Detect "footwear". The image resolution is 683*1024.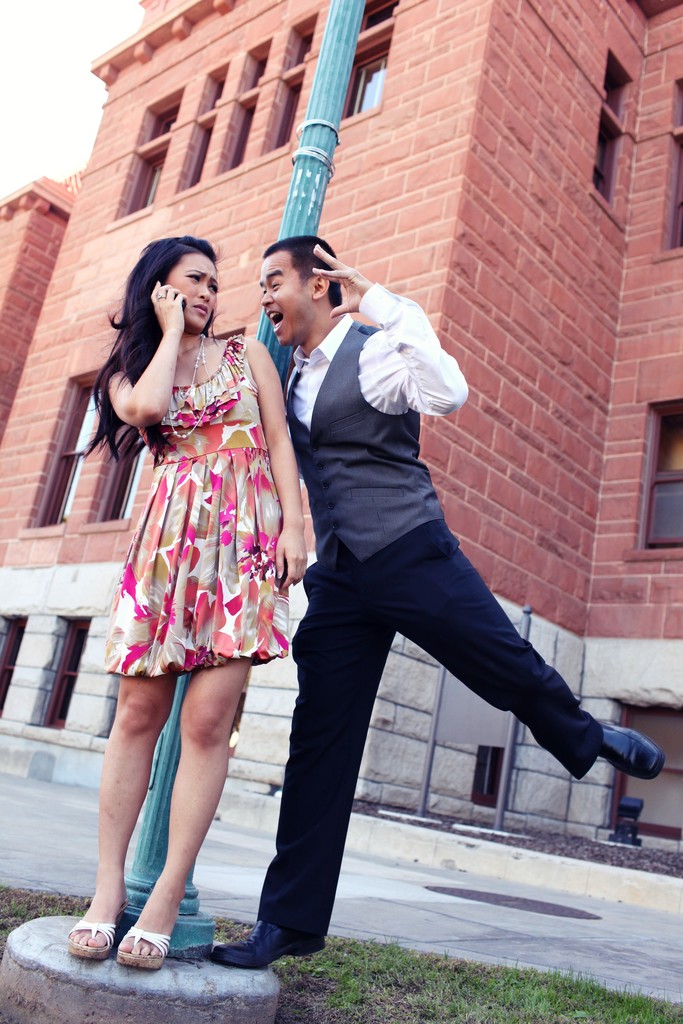
bbox(62, 907, 128, 963).
